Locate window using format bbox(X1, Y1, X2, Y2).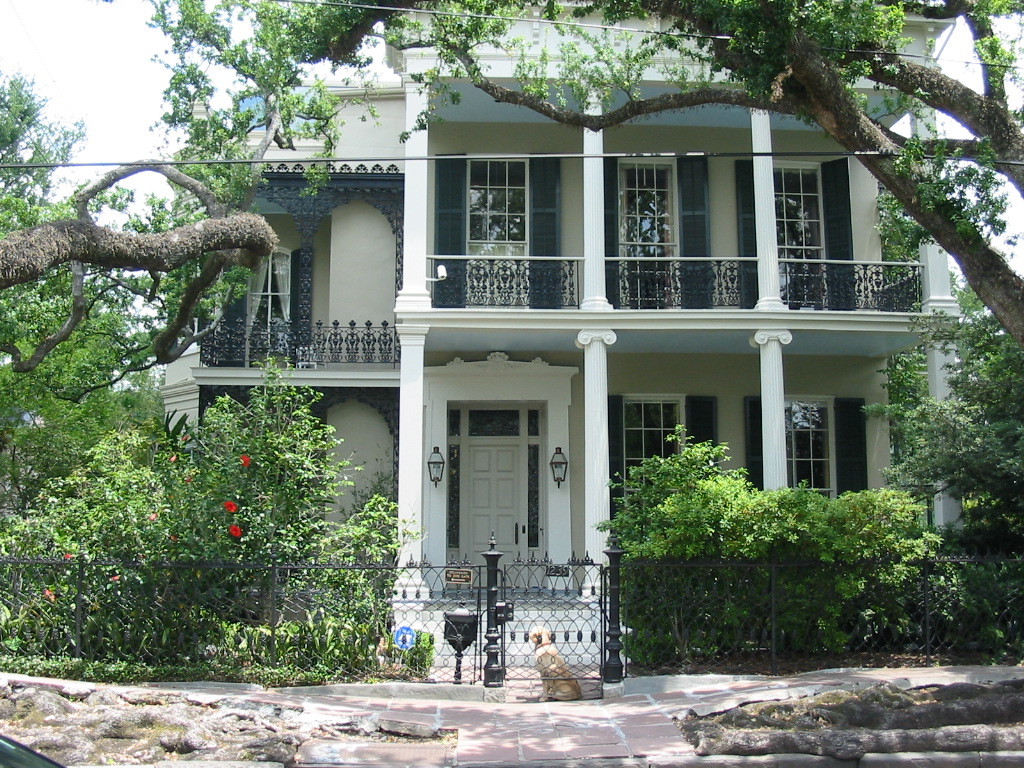
bbox(467, 157, 525, 243).
